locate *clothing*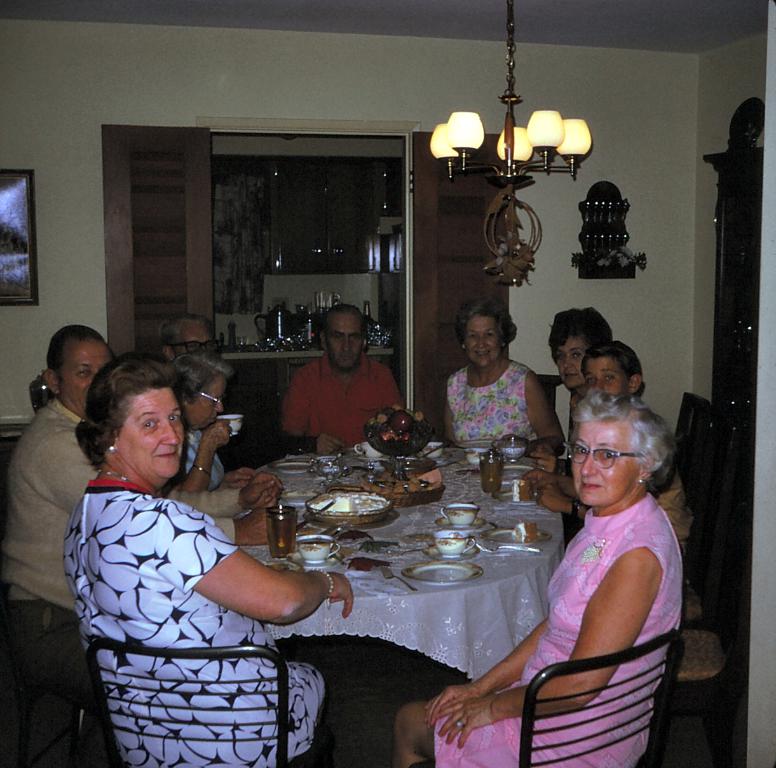
[450,356,536,455]
